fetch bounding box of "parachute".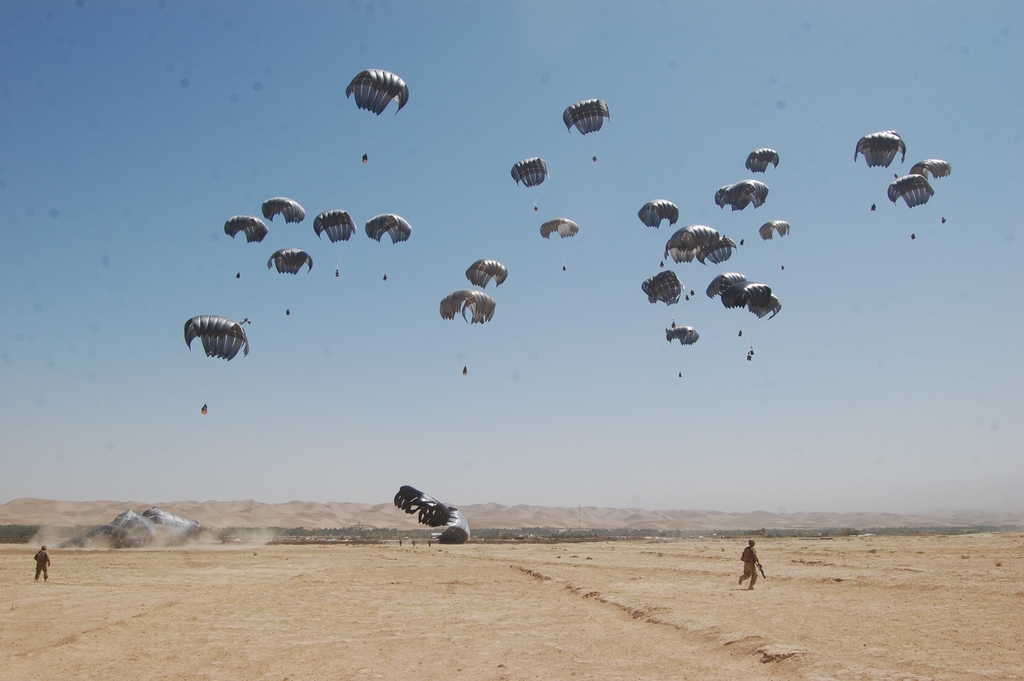
Bbox: Rect(225, 216, 267, 277).
